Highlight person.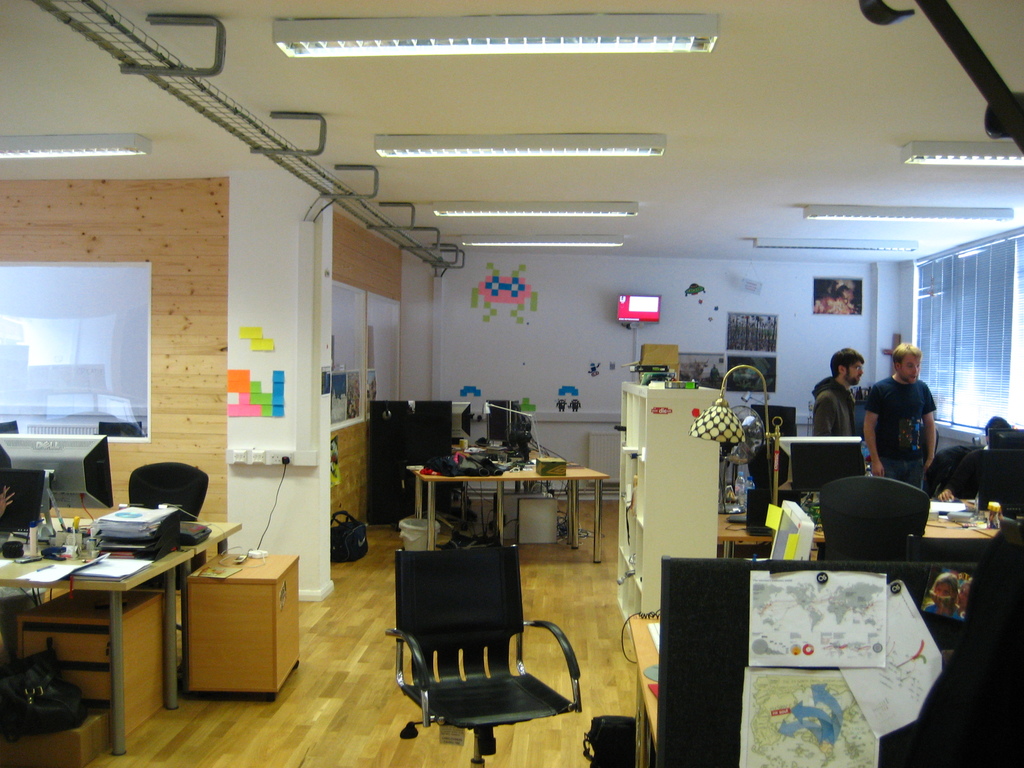
Highlighted region: locate(947, 410, 1005, 495).
